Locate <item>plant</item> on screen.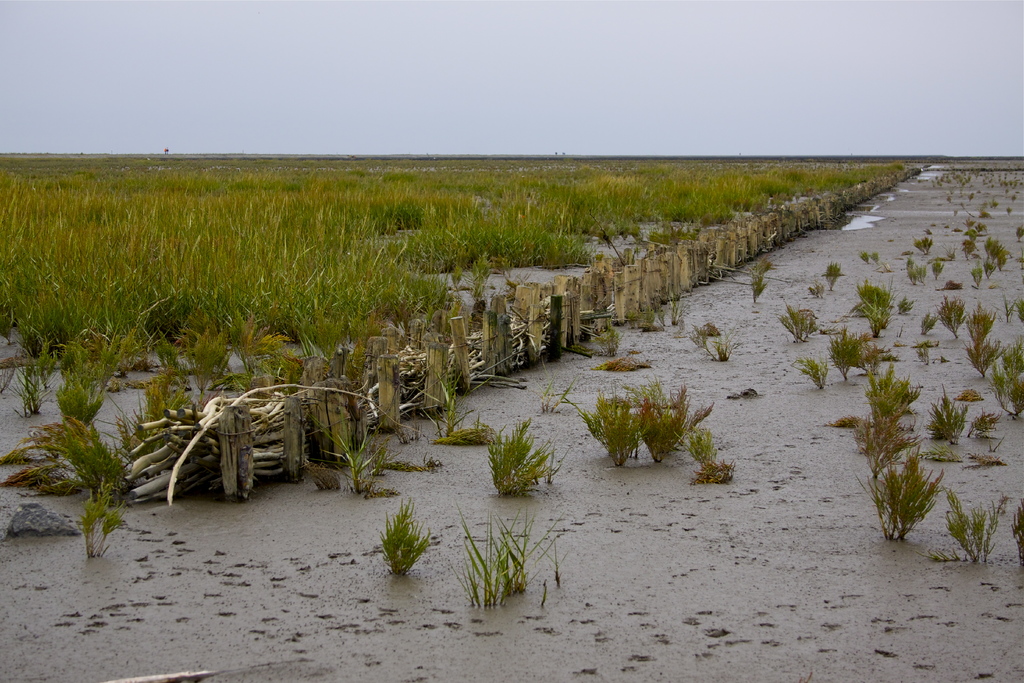
On screen at bbox=(0, 413, 134, 500).
